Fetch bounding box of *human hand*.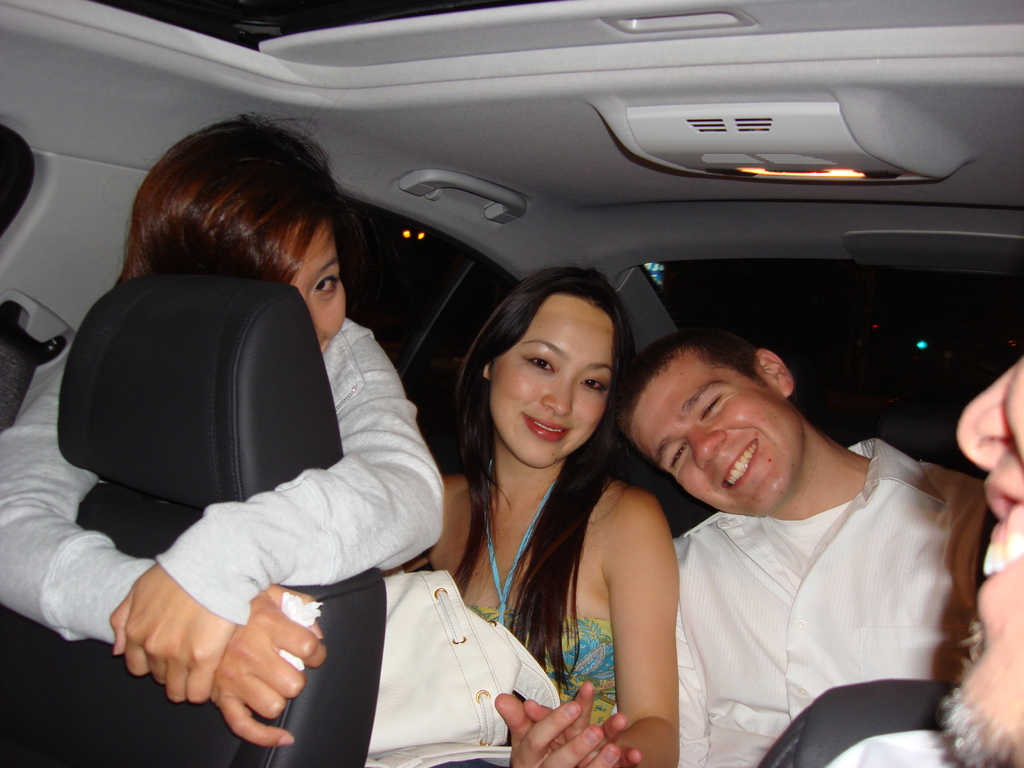
Bbox: 207,582,327,746.
